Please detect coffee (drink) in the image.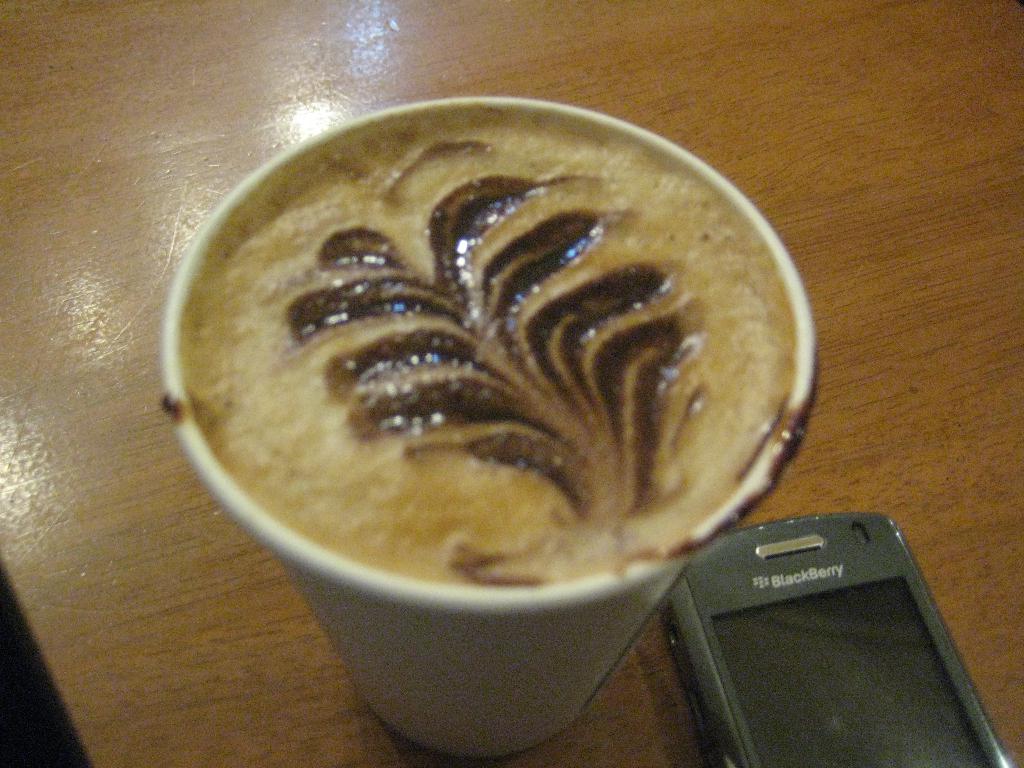
(184,114,796,590).
